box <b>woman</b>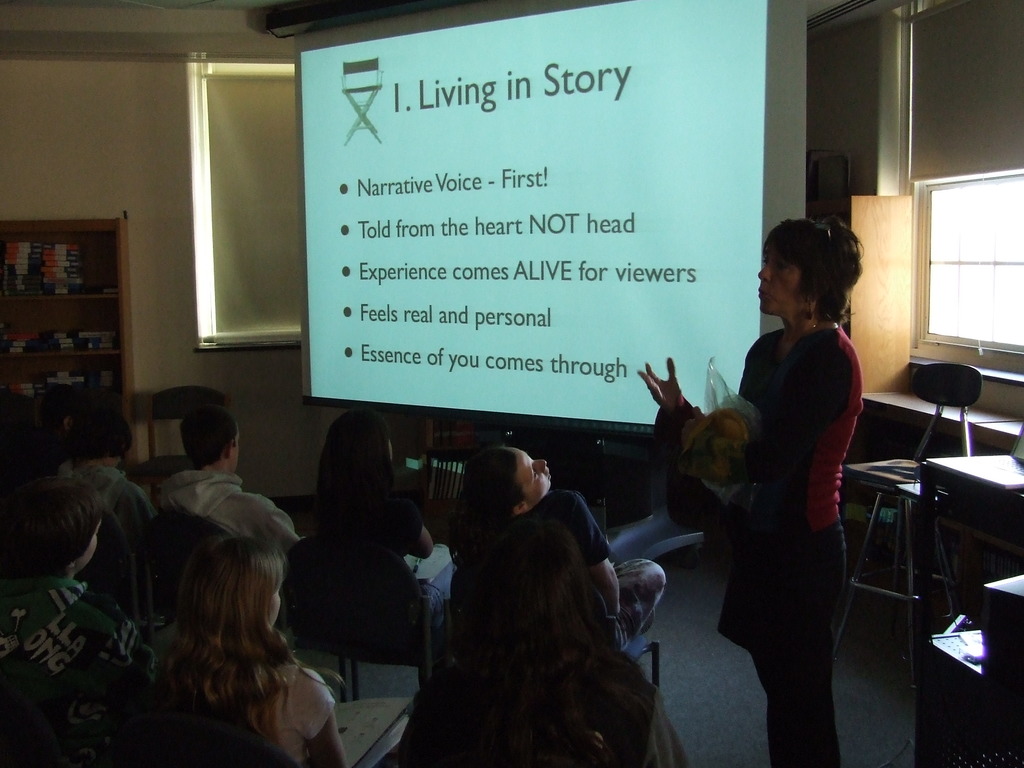
637/211/865/767
